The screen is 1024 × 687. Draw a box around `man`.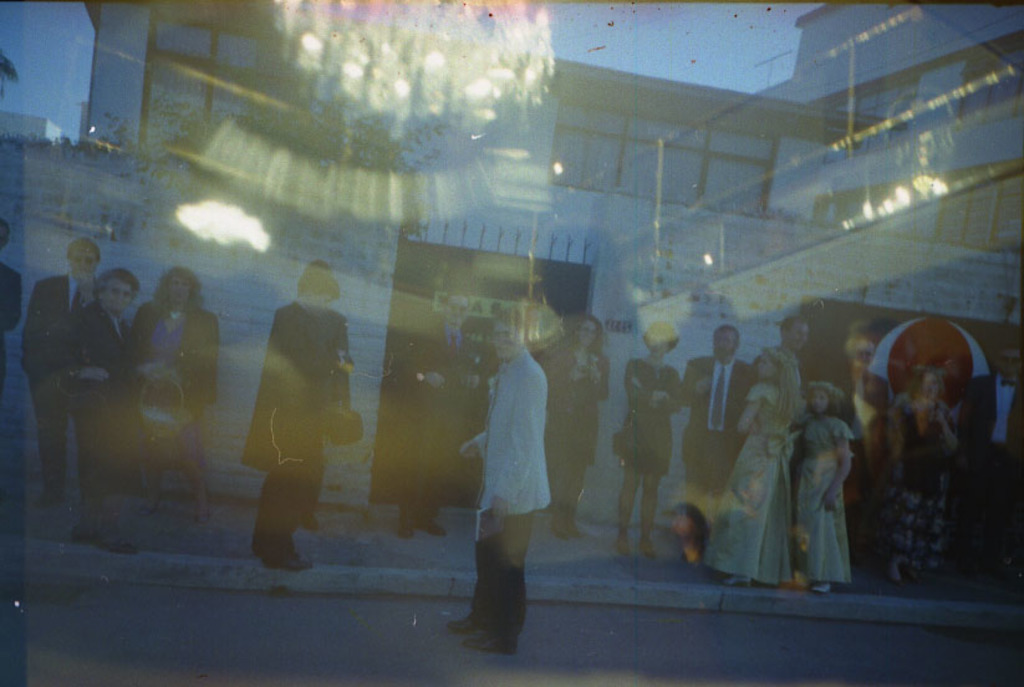
x1=676, y1=325, x2=752, y2=505.
